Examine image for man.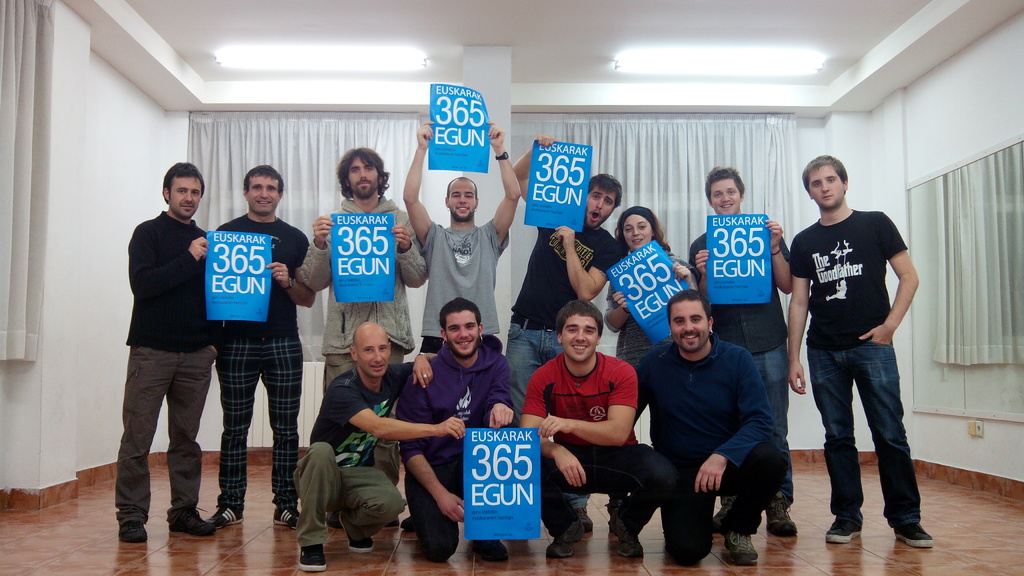
Examination result: (left=394, top=293, right=520, bottom=558).
